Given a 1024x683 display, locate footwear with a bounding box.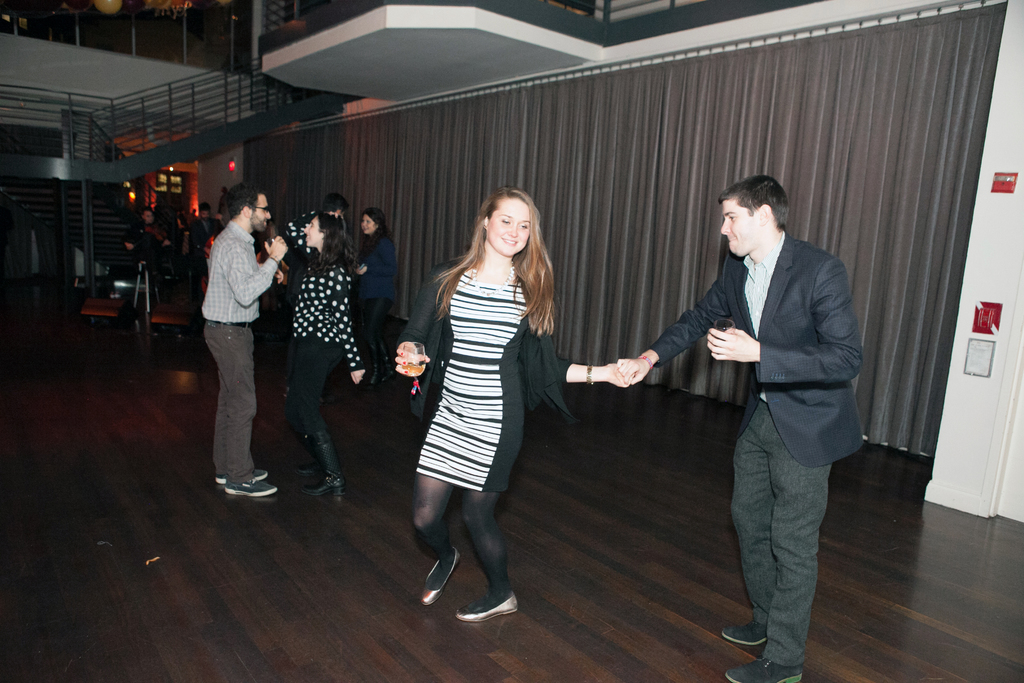
Located: l=421, t=546, r=463, b=606.
